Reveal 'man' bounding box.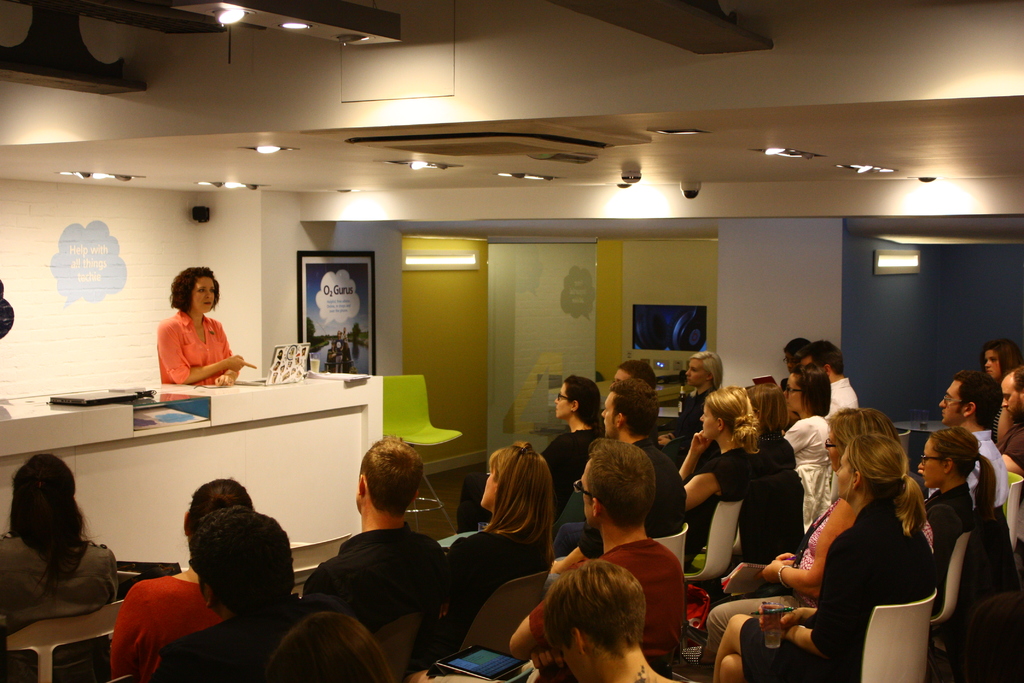
Revealed: <box>509,431,689,682</box>.
